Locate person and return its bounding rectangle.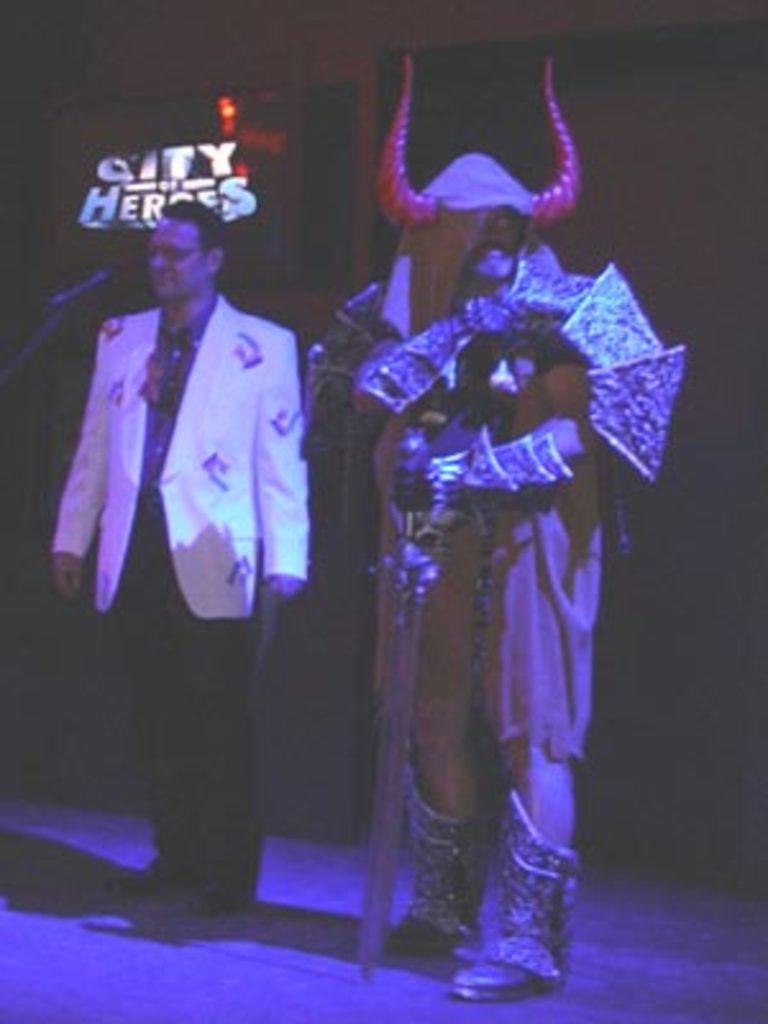
locate(305, 41, 676, 1011).
